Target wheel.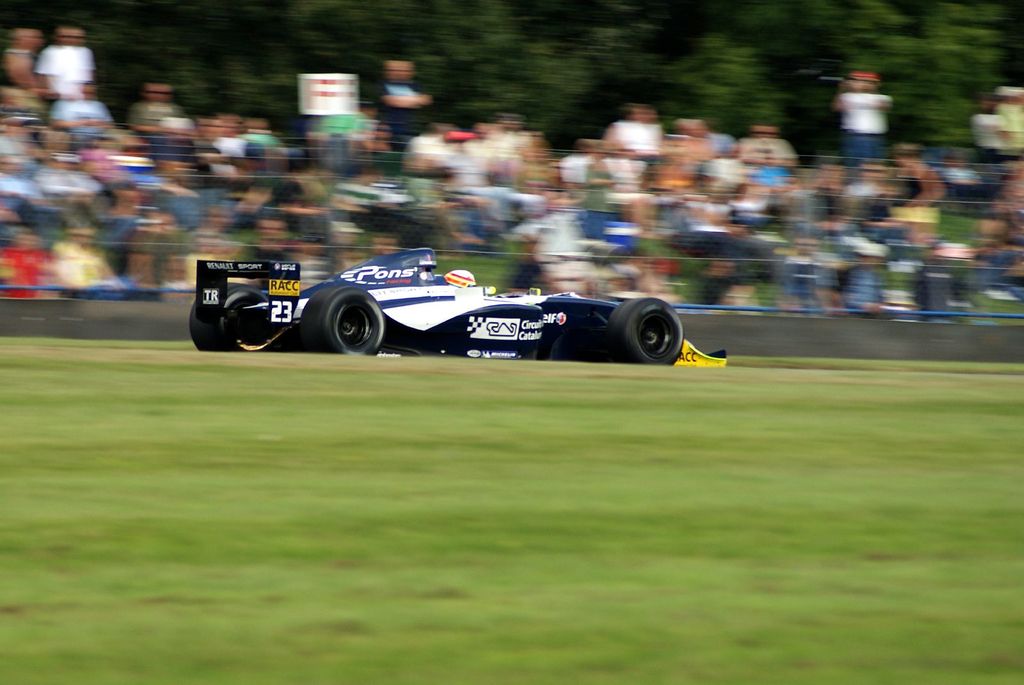
Target region: (303, 288, 384, 355).
